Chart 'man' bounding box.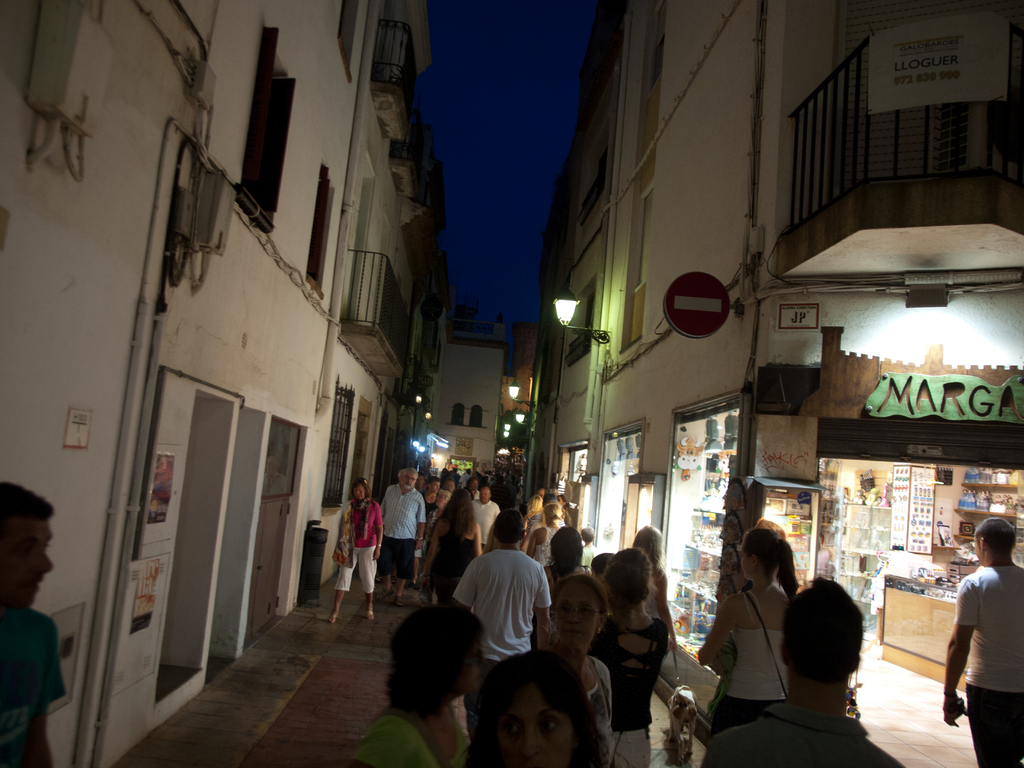
Charted: region(447, 513, 554, 739).
